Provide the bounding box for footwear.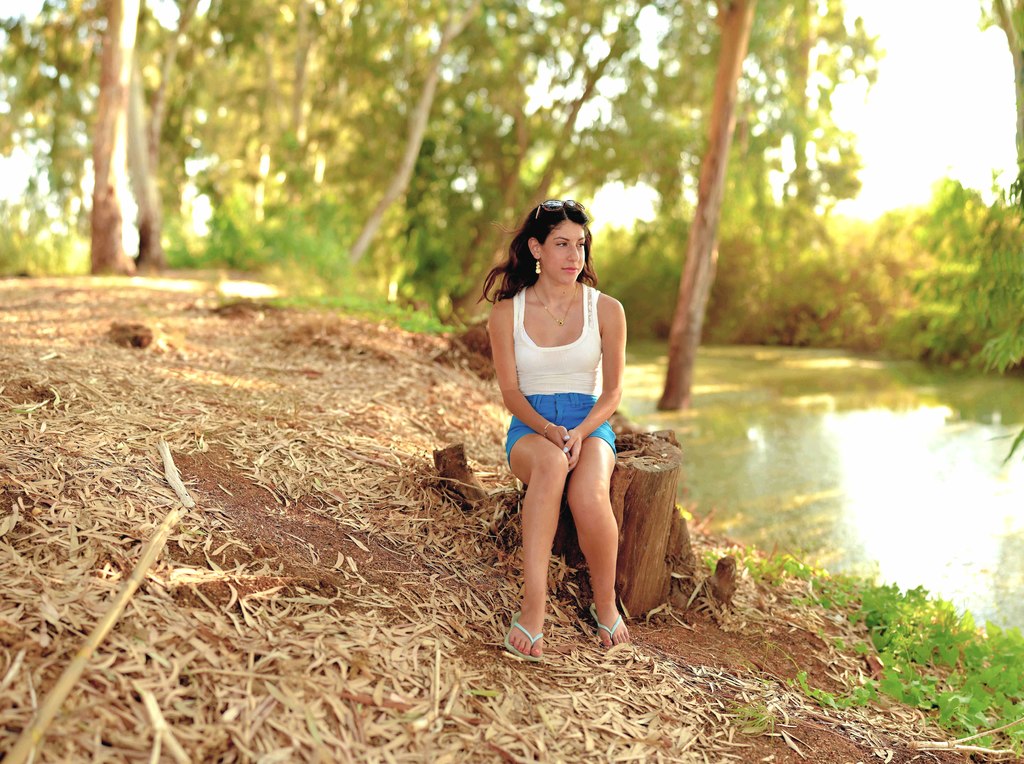
bbox(586, 603, 627, 642).
